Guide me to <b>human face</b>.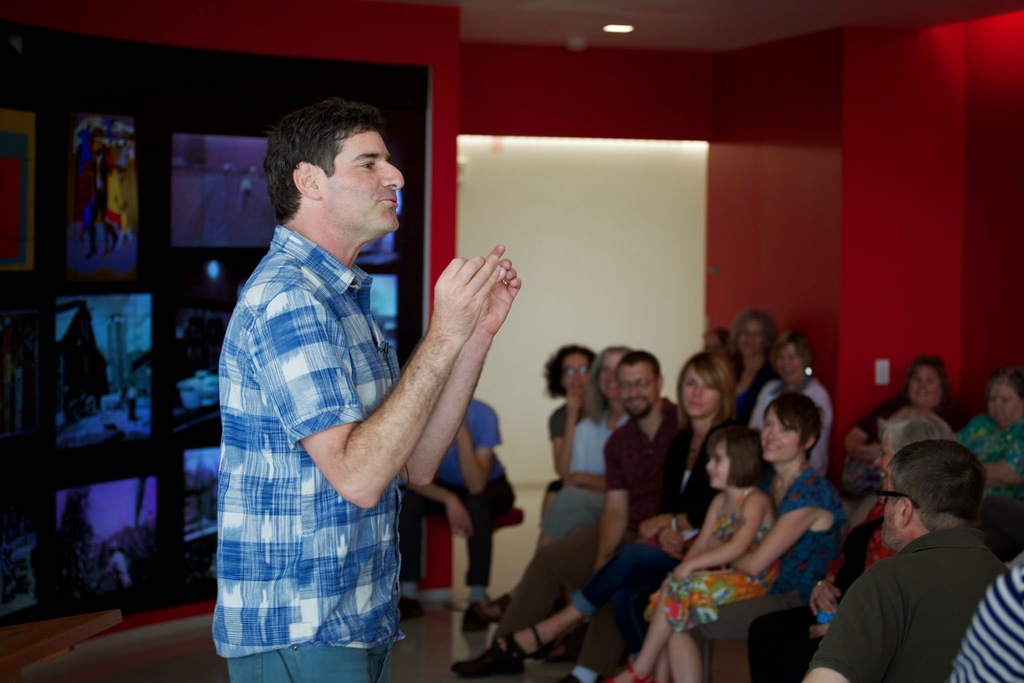
Guidance: [left=614, top=360, right=660, bottom=417].
